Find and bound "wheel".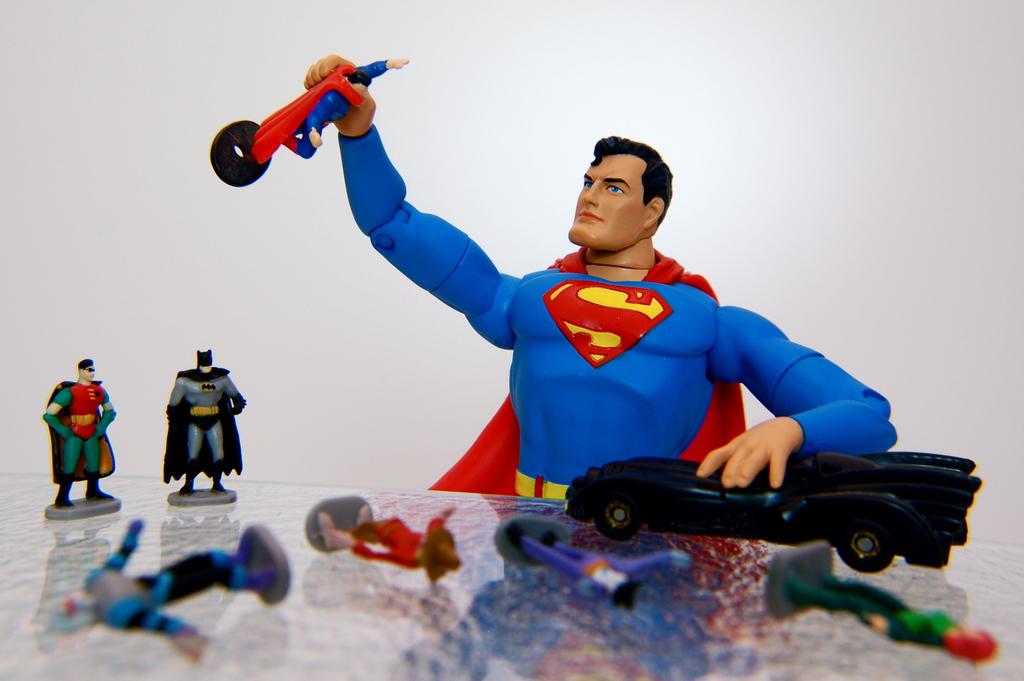
Bound: left=595, top=489, right=642, bottom=540.
